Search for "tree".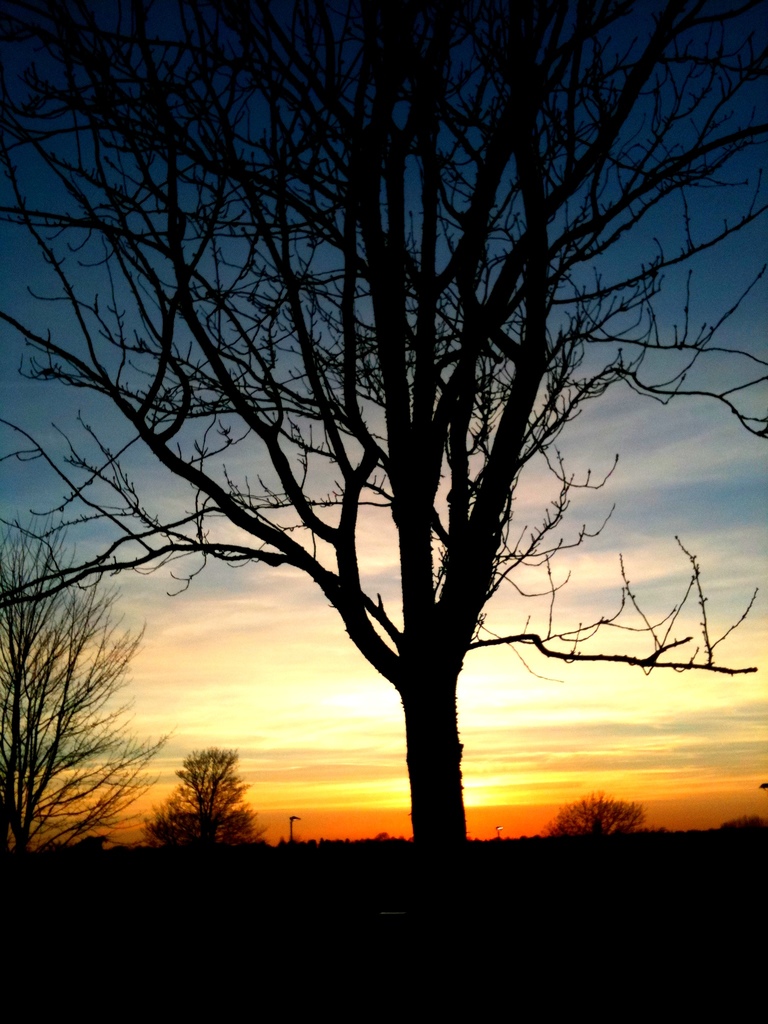
Found at bbox=(534, 785, 643, 862).
